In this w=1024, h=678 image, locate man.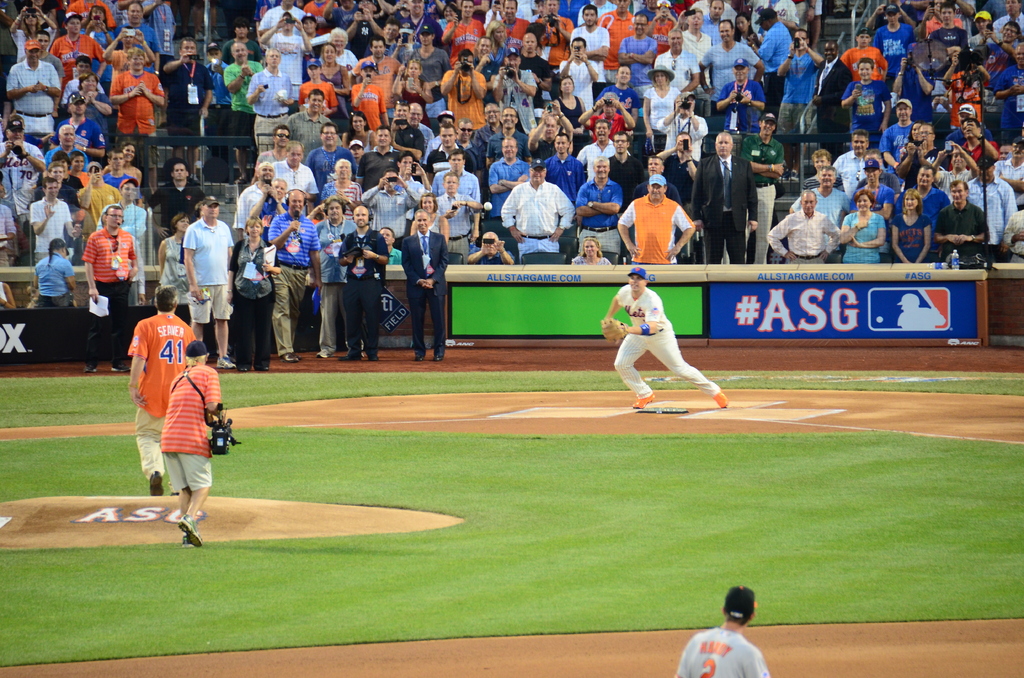
Bounding box: detection(310, 198, 354, 356).
